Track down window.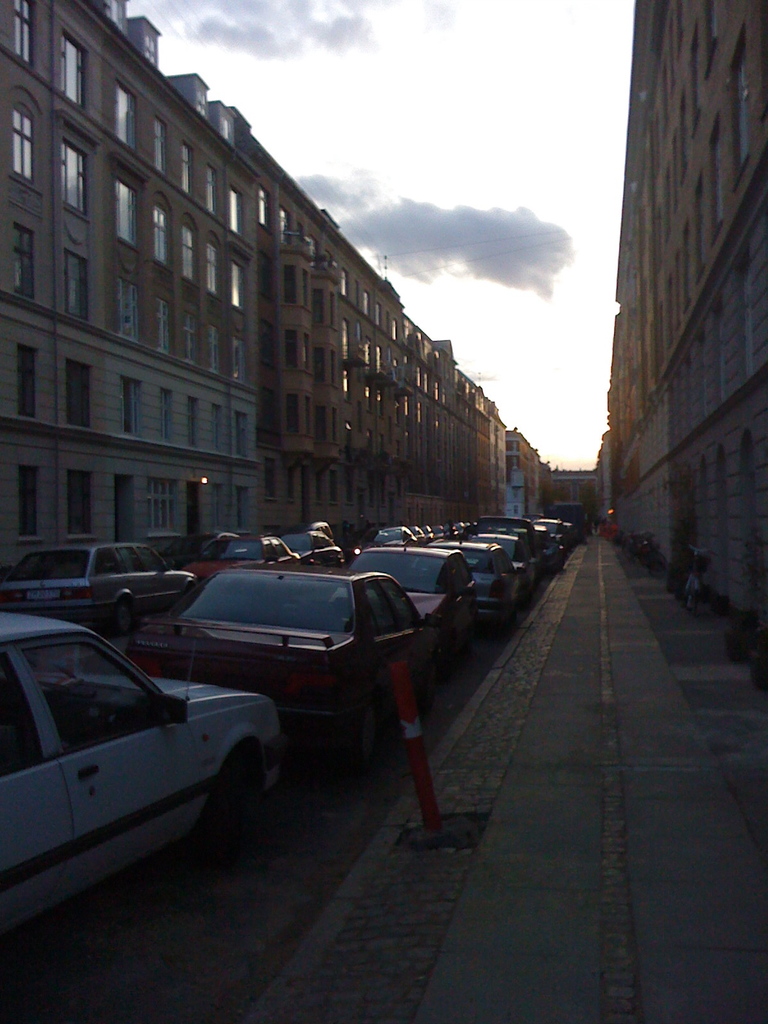
Tracked to 202,242,218,298.
